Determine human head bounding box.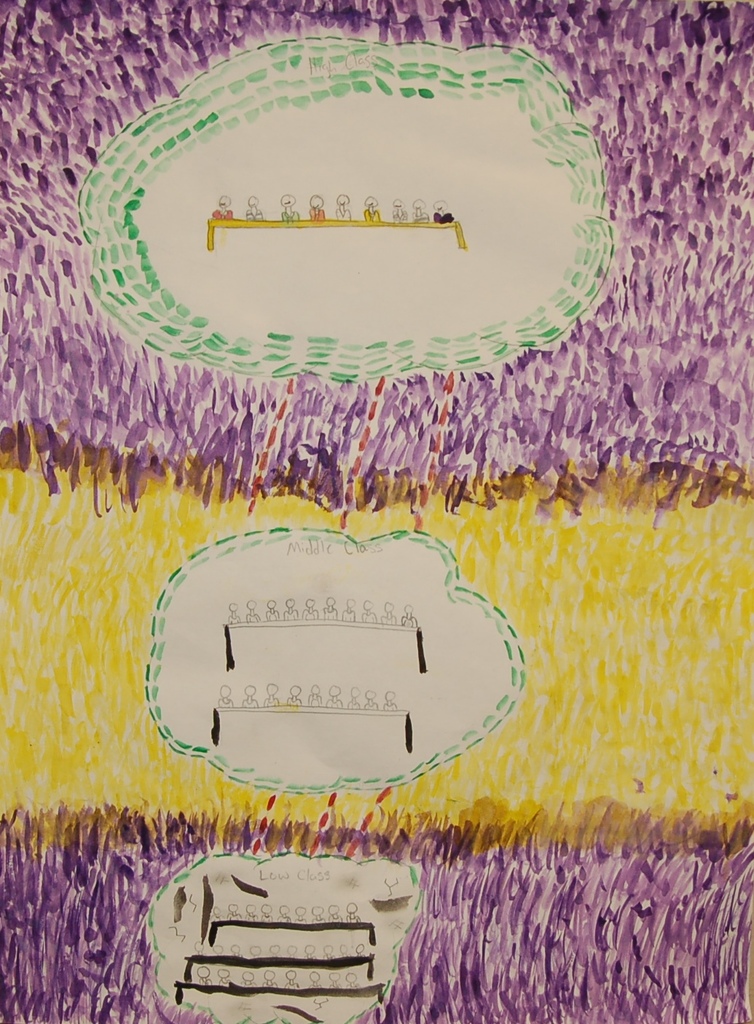
Determined: detection(279, 903, 293, 915).
